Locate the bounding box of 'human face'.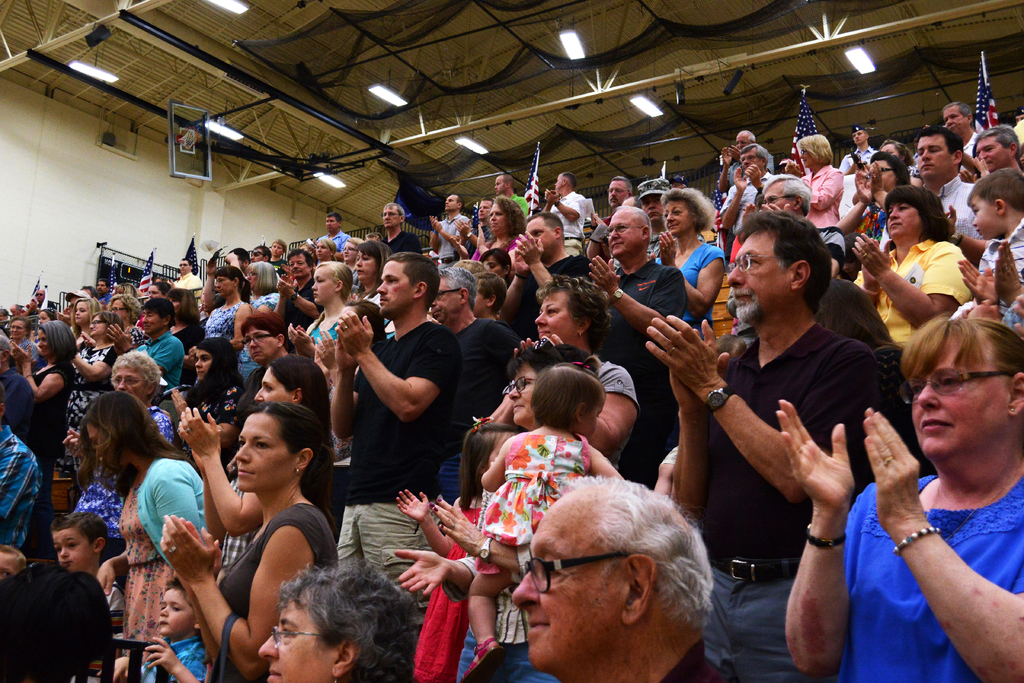
Bounding box: (left=52, top=530, right=95, bottom=568).
